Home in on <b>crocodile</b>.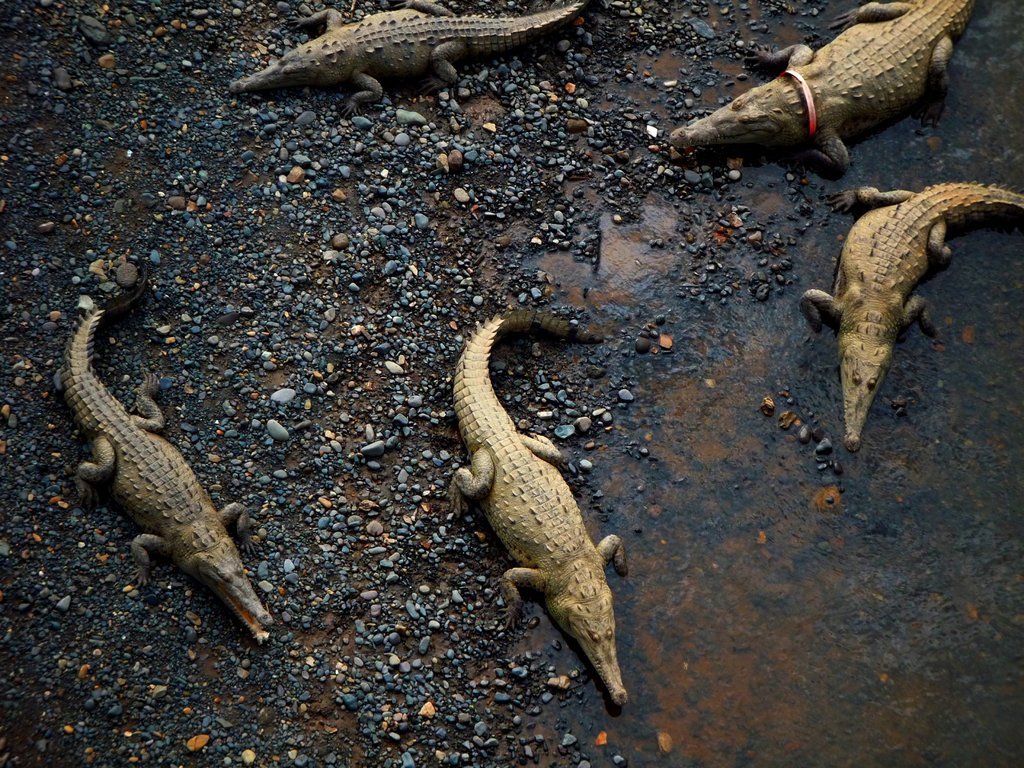
Homed in at 448,302,632,704.
